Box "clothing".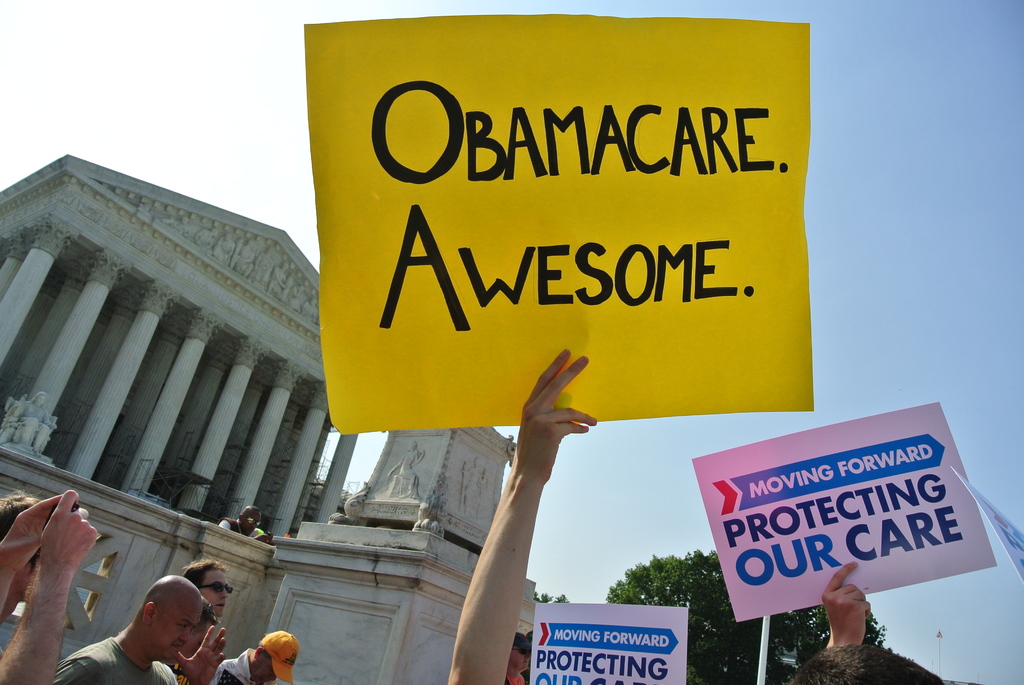
x1=18, y1=400, x2=52, y2=450.
